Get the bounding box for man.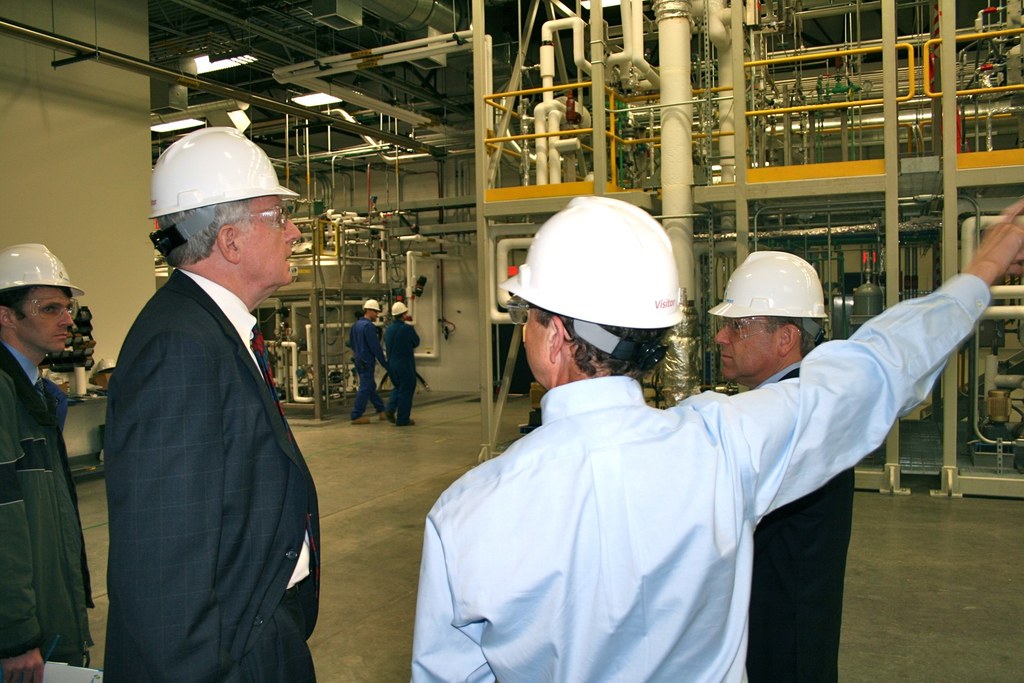
383:298:422:425.
